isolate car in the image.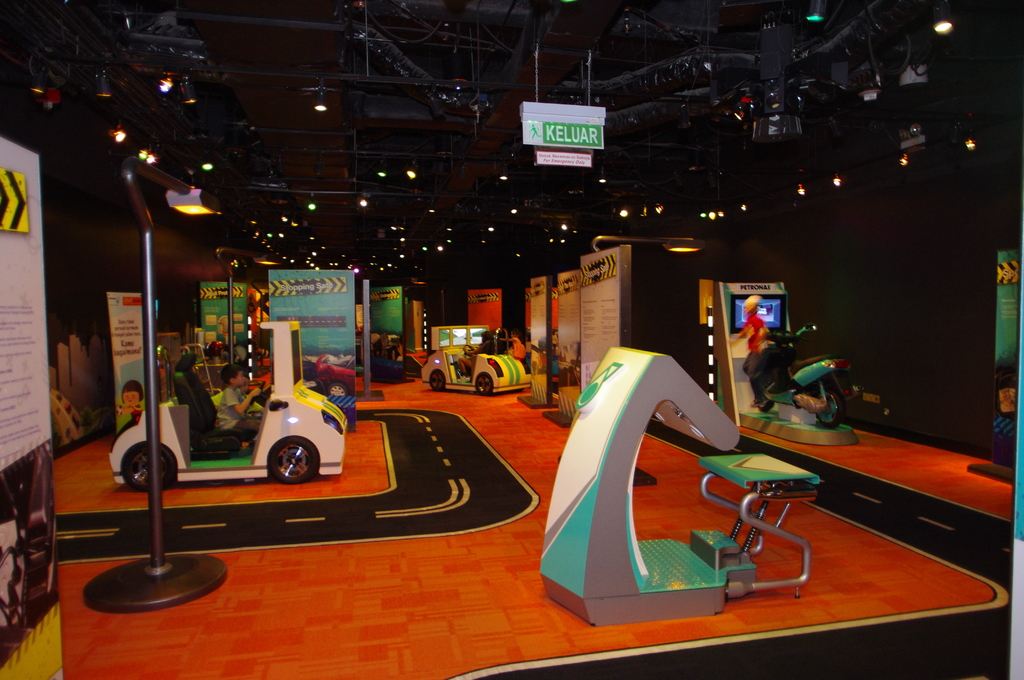
Isolated region: {"left": 104, "top": 326, "right": 351, "bottom": 483}.
